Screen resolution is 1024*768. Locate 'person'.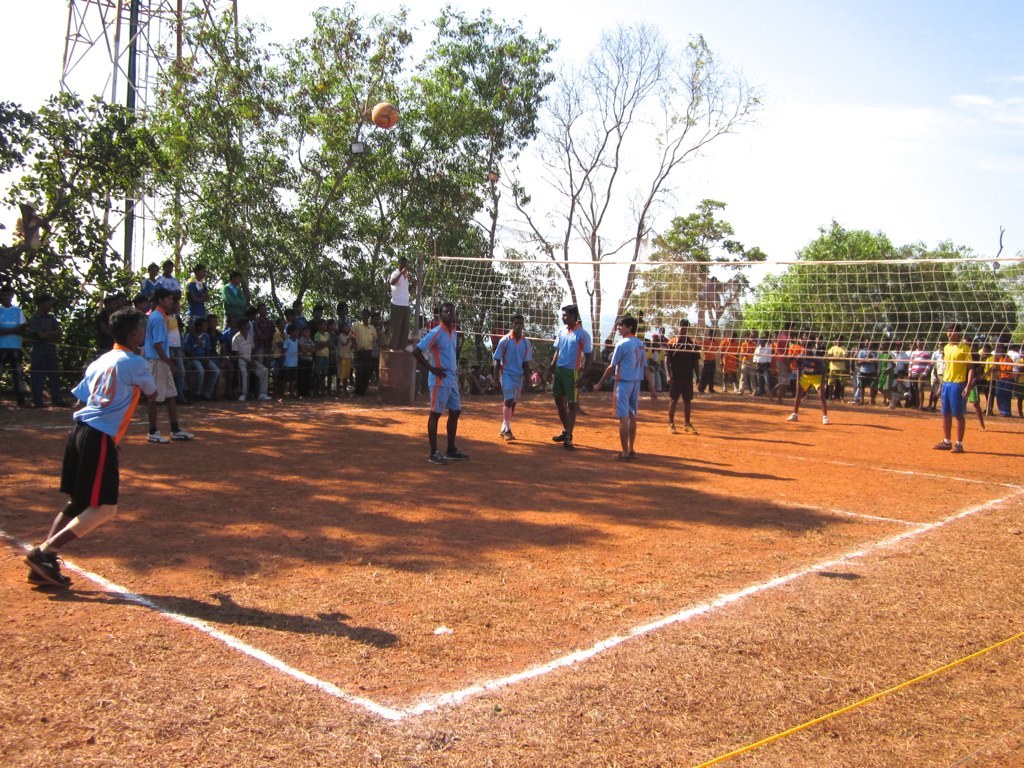
<region>0, 282, 30, 405</region>.
